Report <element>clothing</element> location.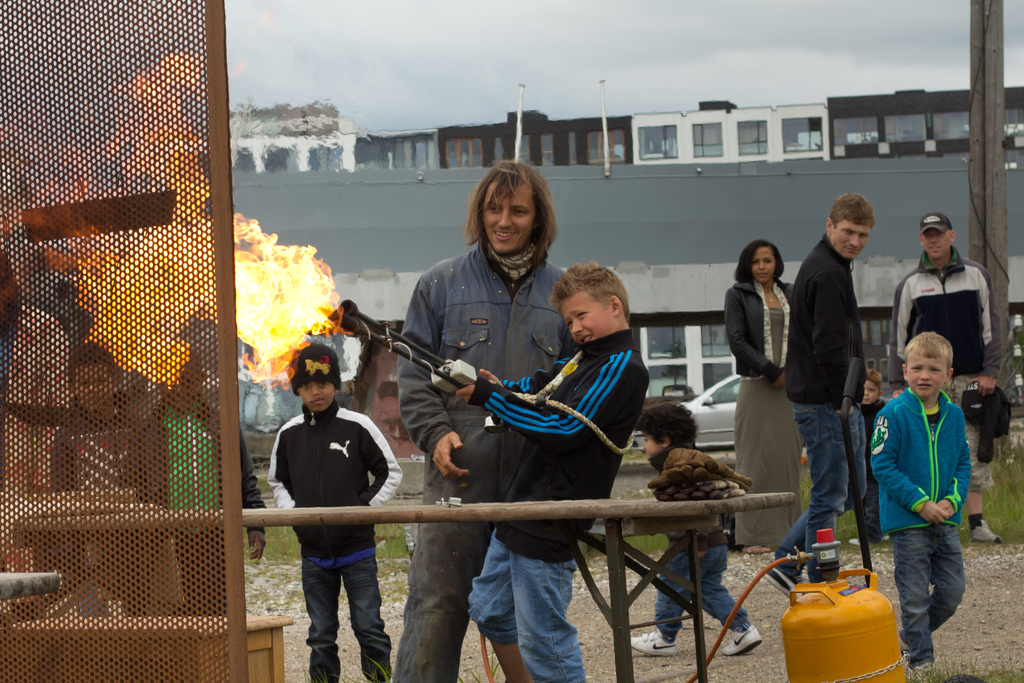
Report: <region>856, 400, 887, 527</region>.
